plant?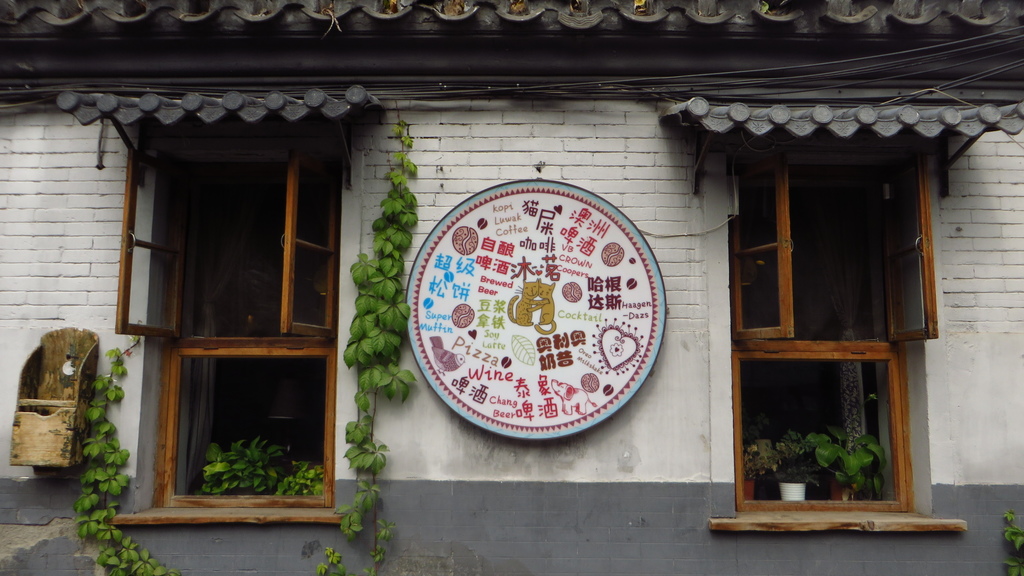
crop(194, 435, 326, 502)
